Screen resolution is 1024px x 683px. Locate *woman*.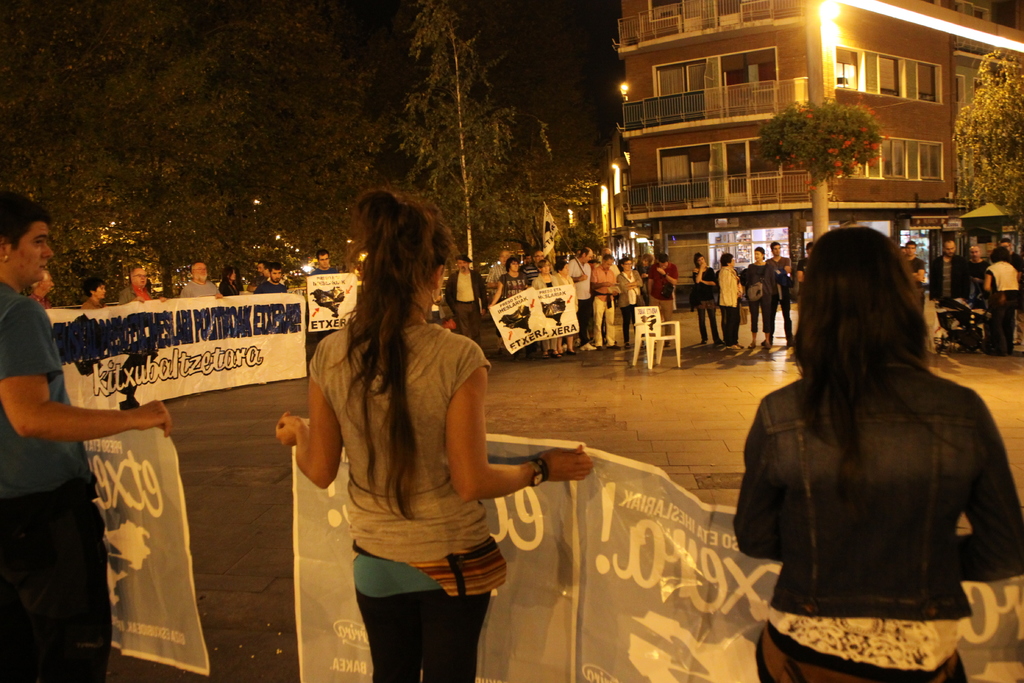
x1=728 y1=227 x2=1023 y2=682.
